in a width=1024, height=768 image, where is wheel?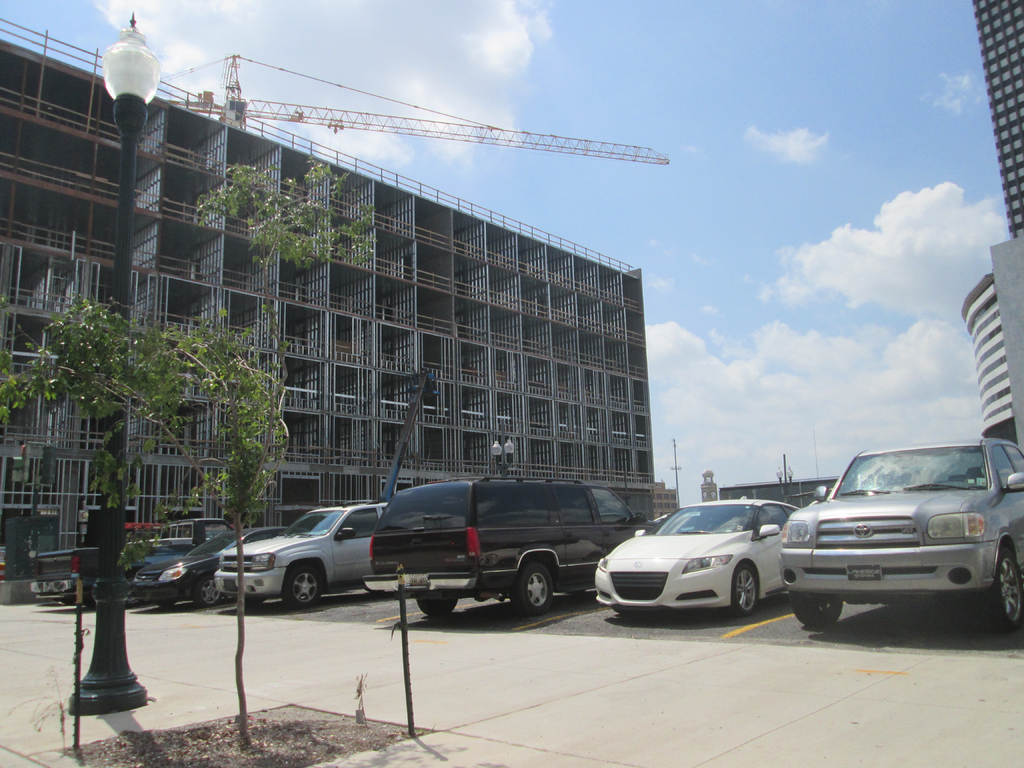
<box>193,577,222,607</box>.
